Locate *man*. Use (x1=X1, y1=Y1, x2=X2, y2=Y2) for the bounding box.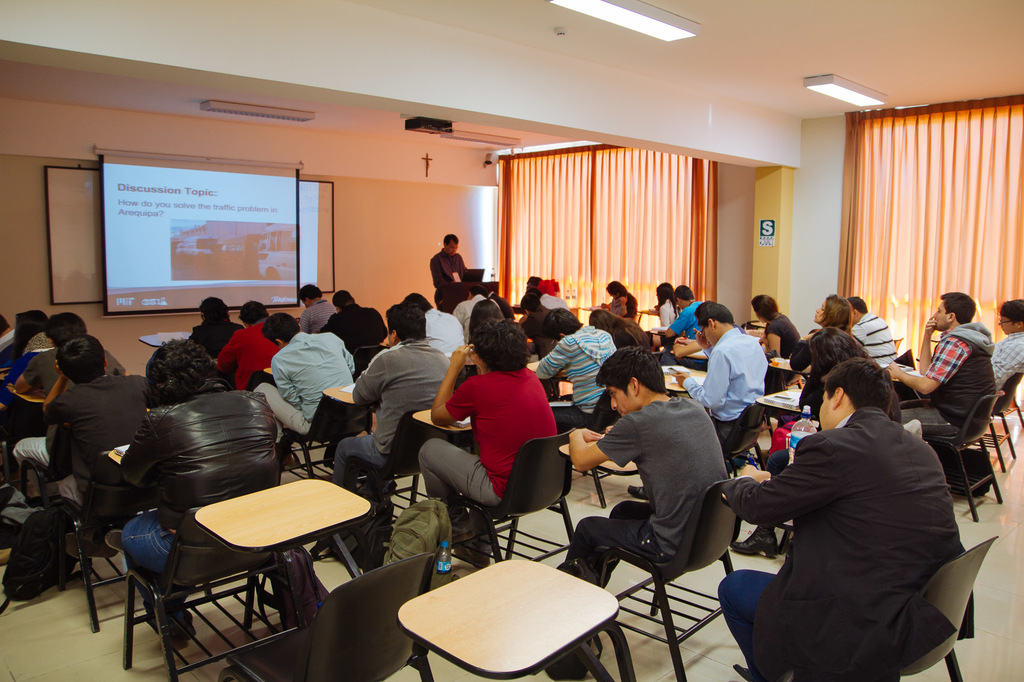
(x1=884, y1=289, x2=998, y2=443).
